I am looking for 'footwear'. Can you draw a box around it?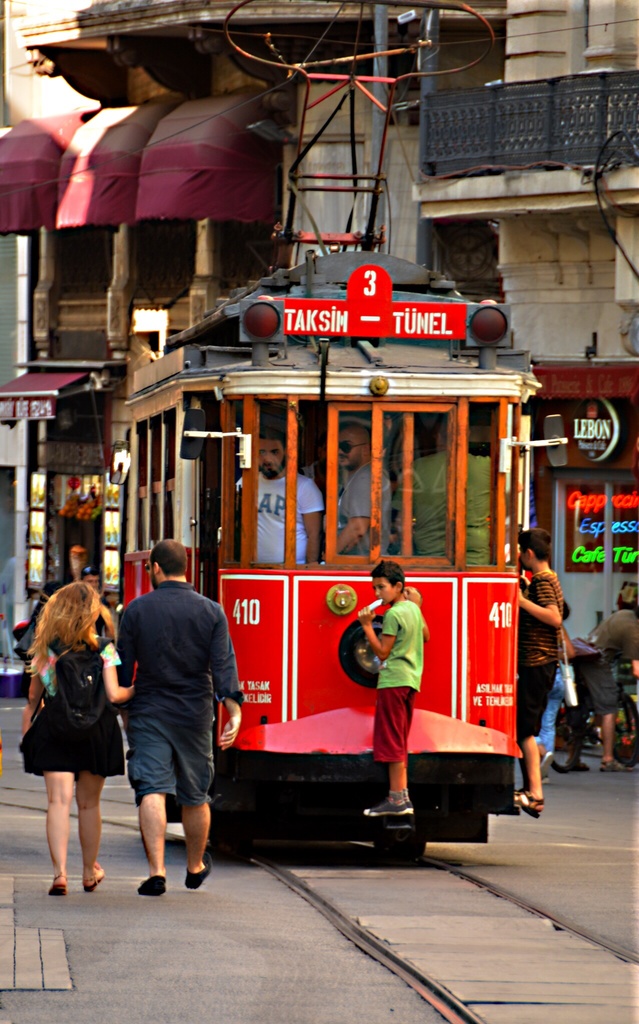
Sure, the bounding box is region(134, 872, 165, 897).
